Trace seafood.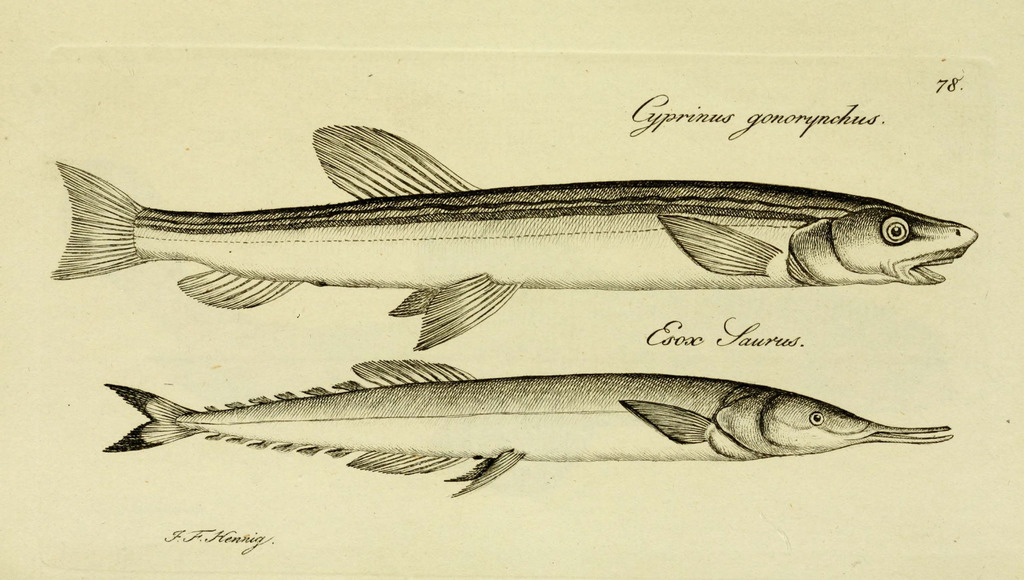
Traced to (left=47, top=124, right=979, bottom=350).
